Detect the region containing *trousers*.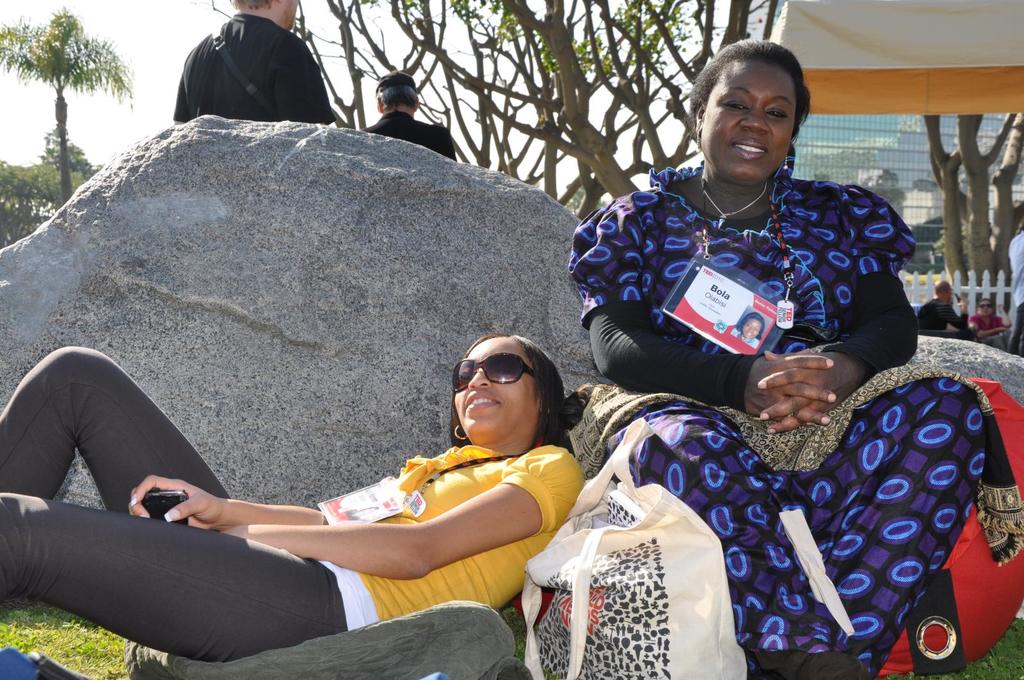
[0,343,351,663].
